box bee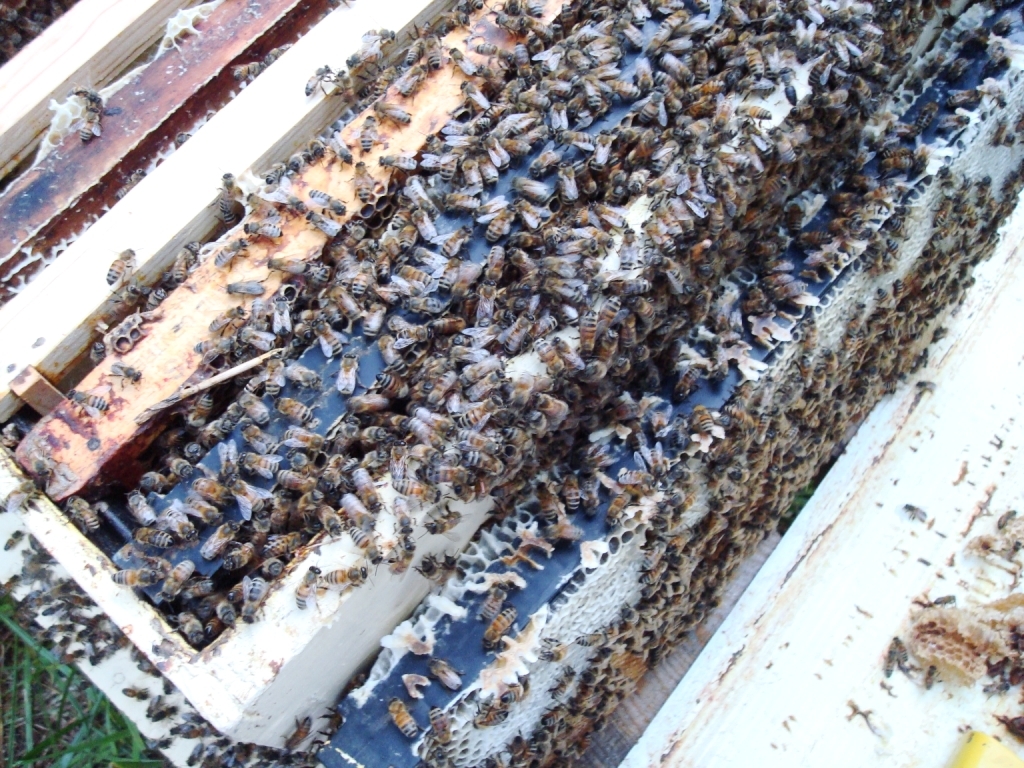
(577, 472, 598, 523)
